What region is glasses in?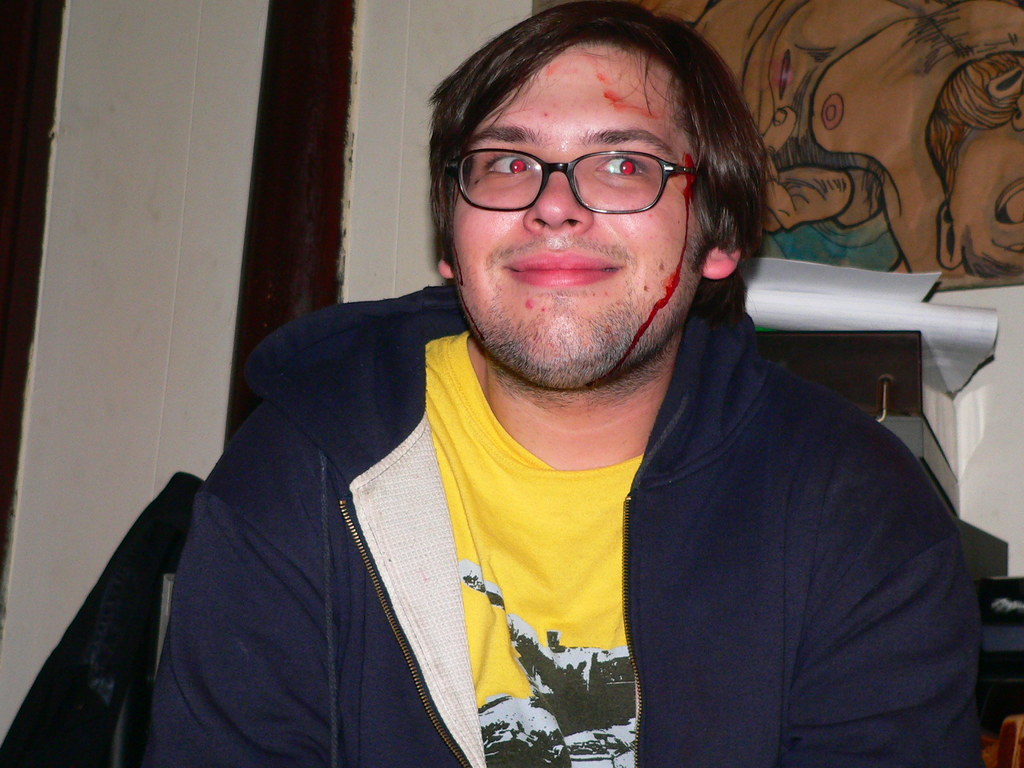
<region>444, 146, 709, 217</region>.
